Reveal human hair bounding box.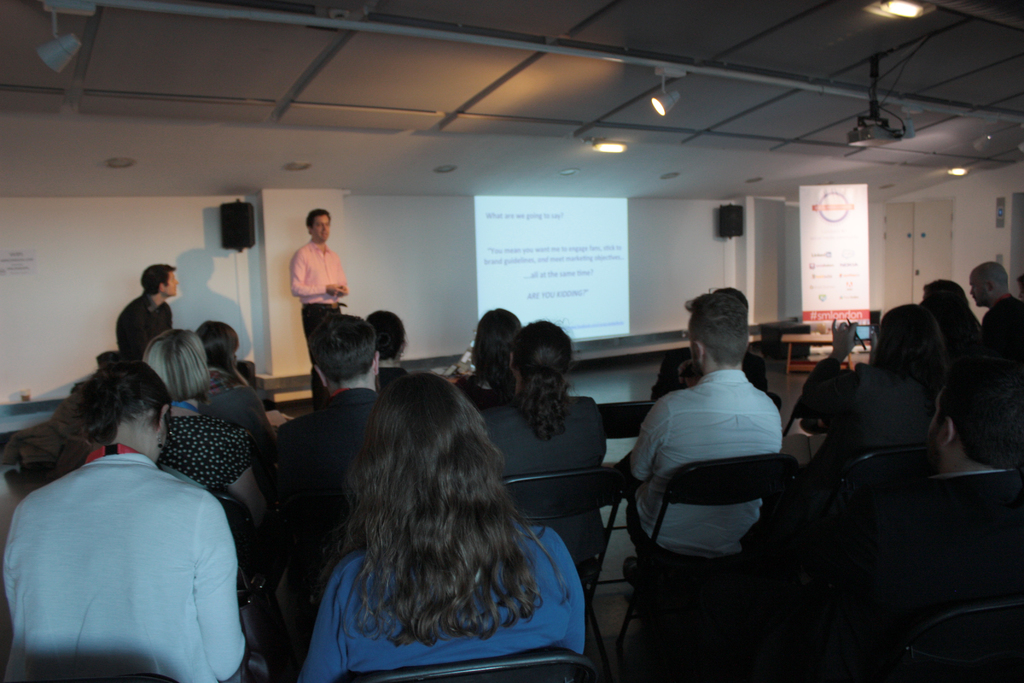
Revealed: bbox=(144, 325, 208, 402).
